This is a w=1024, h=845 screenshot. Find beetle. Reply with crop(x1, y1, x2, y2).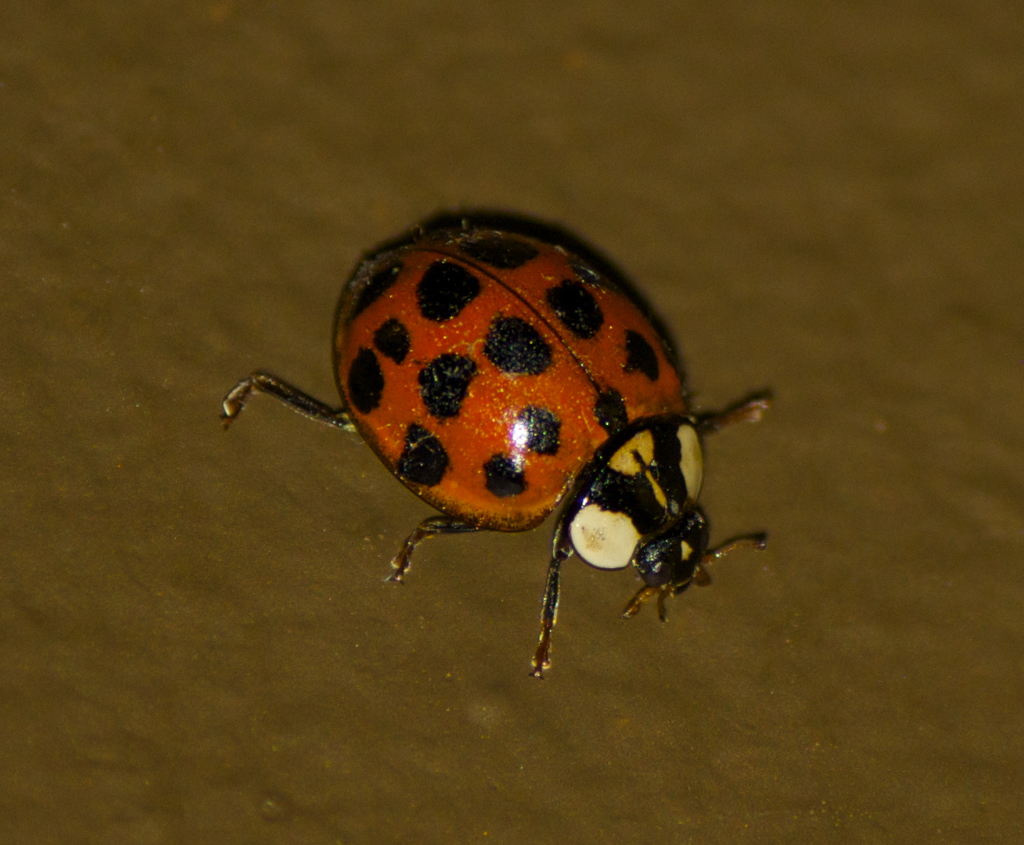
crop(235, 218, 776, 683).
